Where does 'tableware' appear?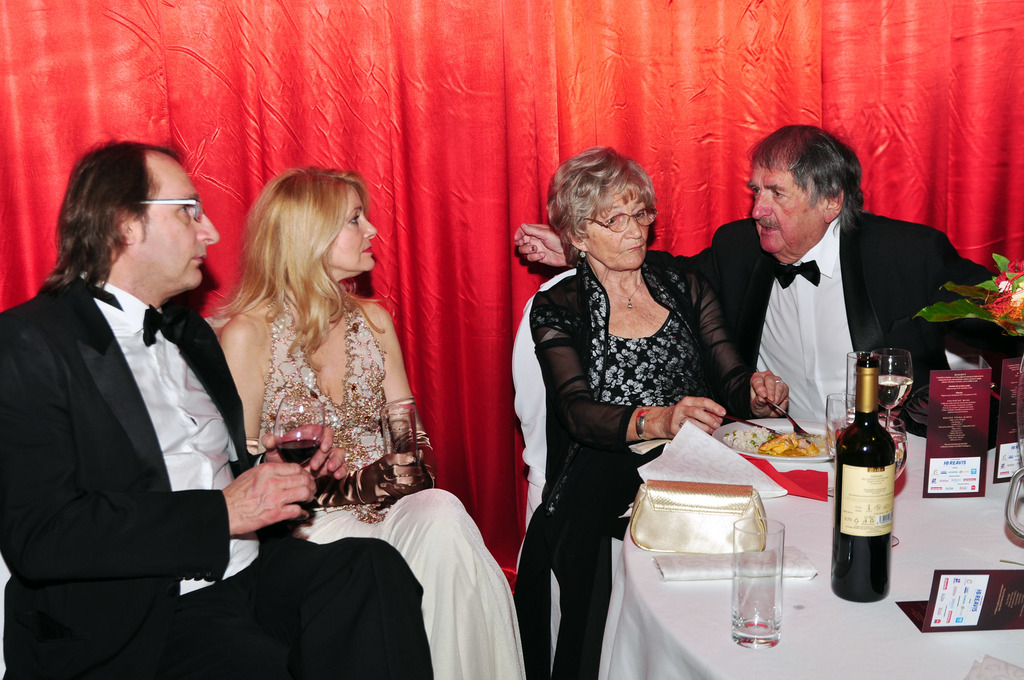
Appears at [738,537,805,661].
